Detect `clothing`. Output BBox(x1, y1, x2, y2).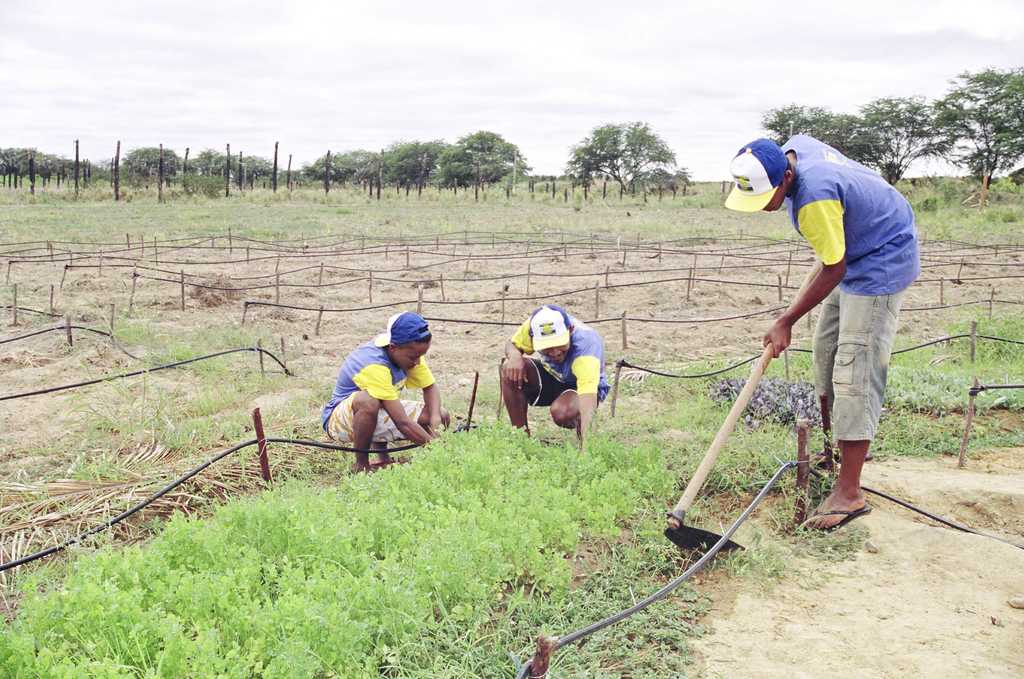
BBox(333, 330, 449, 461).
